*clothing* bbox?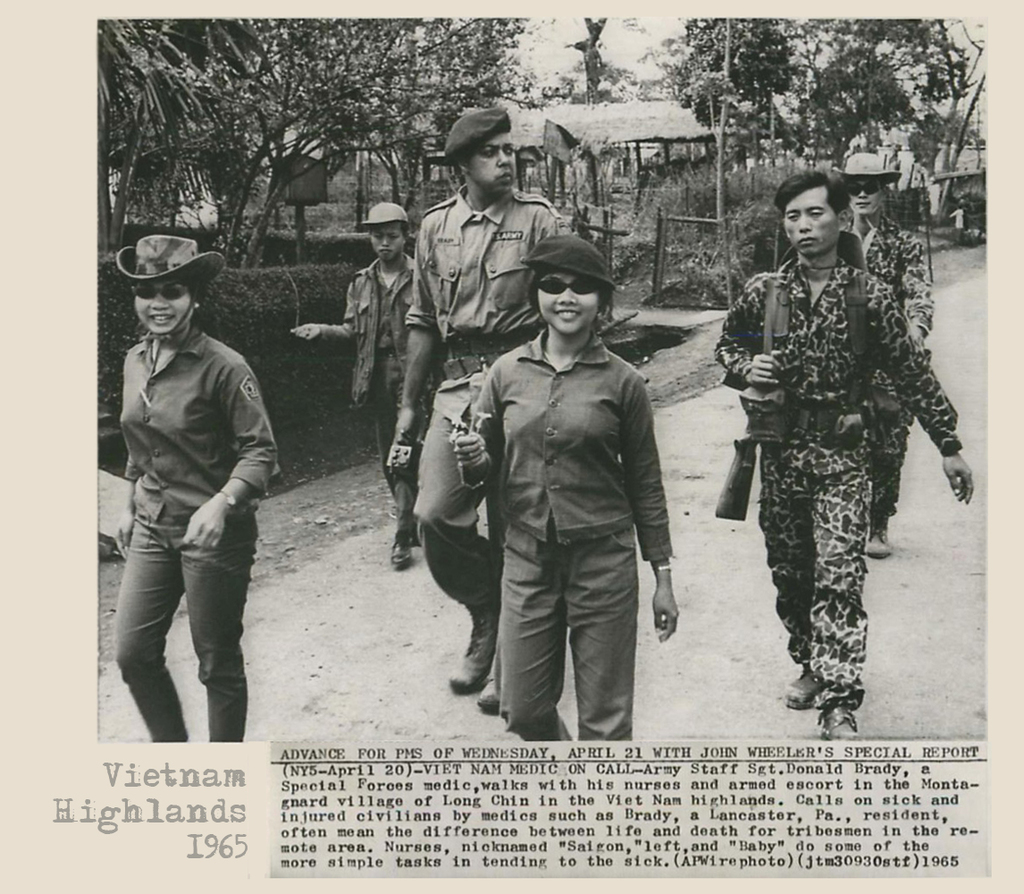
pyautogui.locateOnScreen(838, 220, 940, 532)
